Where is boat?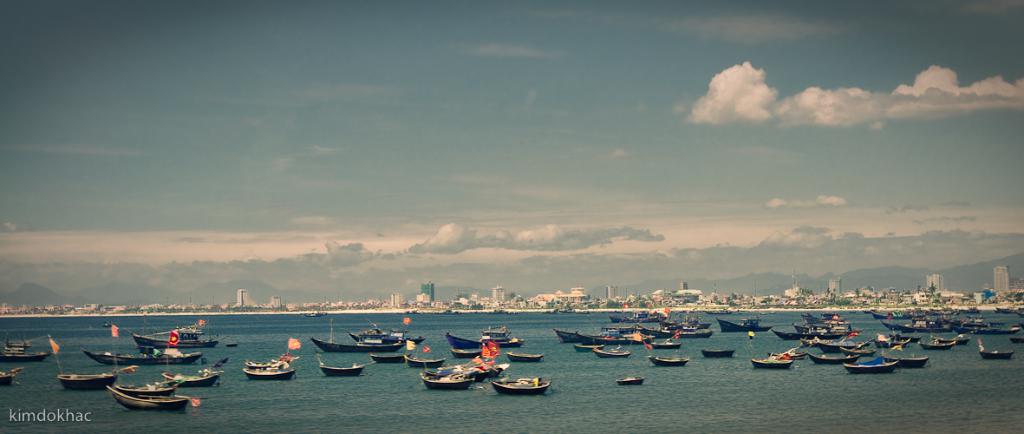
(x1=494, y1=375, x2=550, y2=394).
